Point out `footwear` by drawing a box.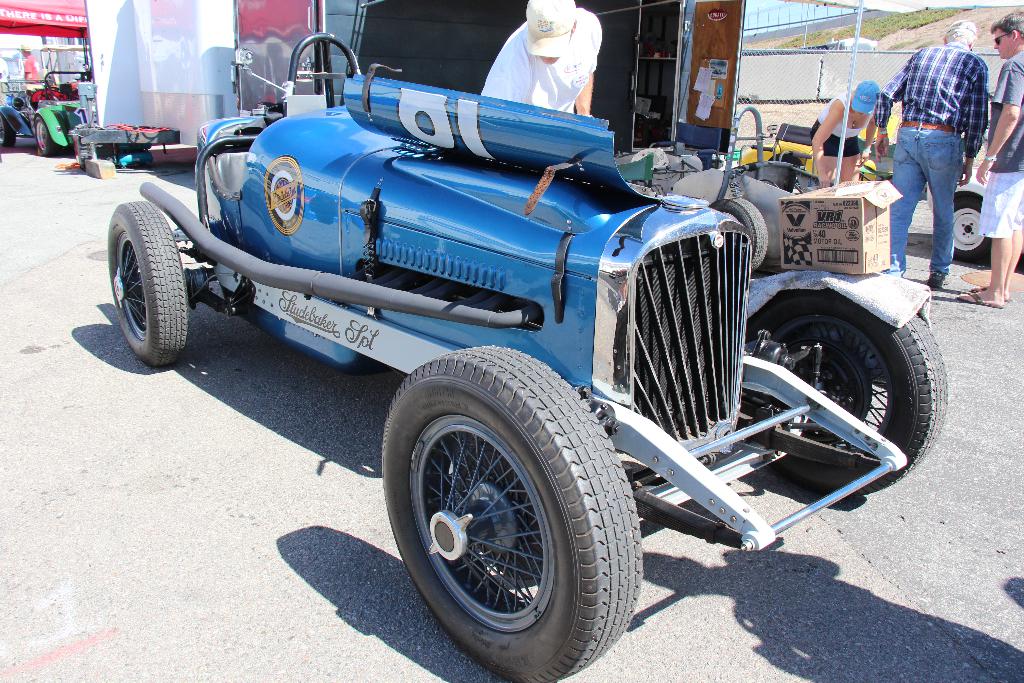
box(976, 283, 986, 290).
